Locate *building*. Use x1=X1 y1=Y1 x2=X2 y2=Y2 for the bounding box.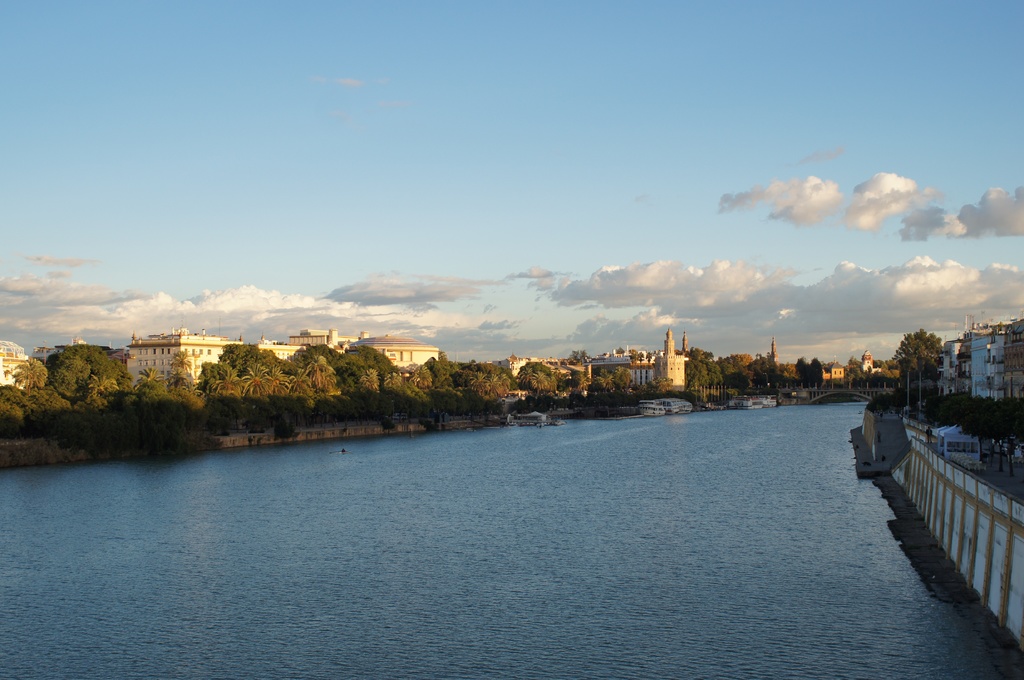
x1=249 y1=326 x2=335 y2=362.
